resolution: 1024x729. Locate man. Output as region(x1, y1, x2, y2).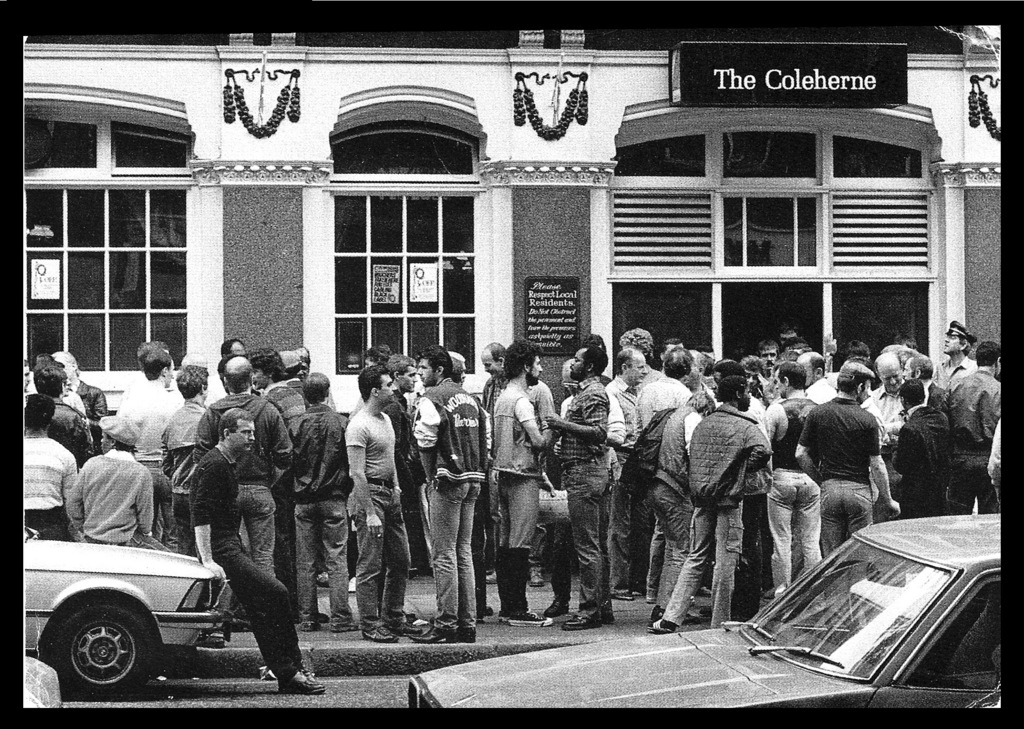
region(33, 360, 94, 468).
